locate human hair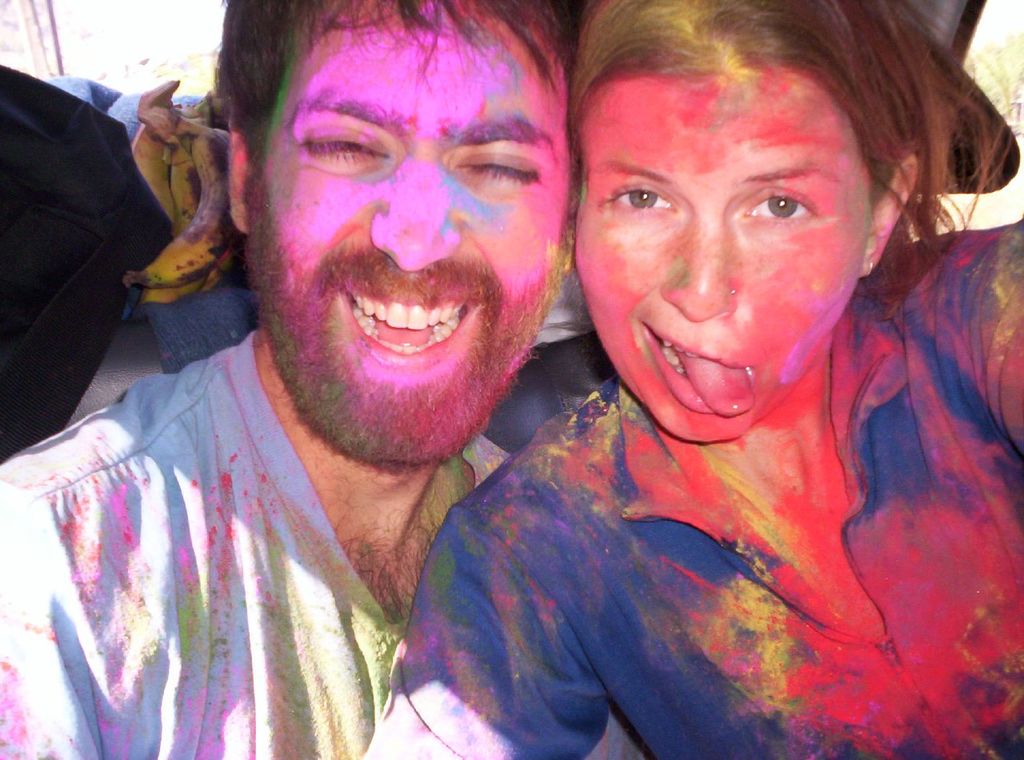
<box>570,0,1003,313</box>
